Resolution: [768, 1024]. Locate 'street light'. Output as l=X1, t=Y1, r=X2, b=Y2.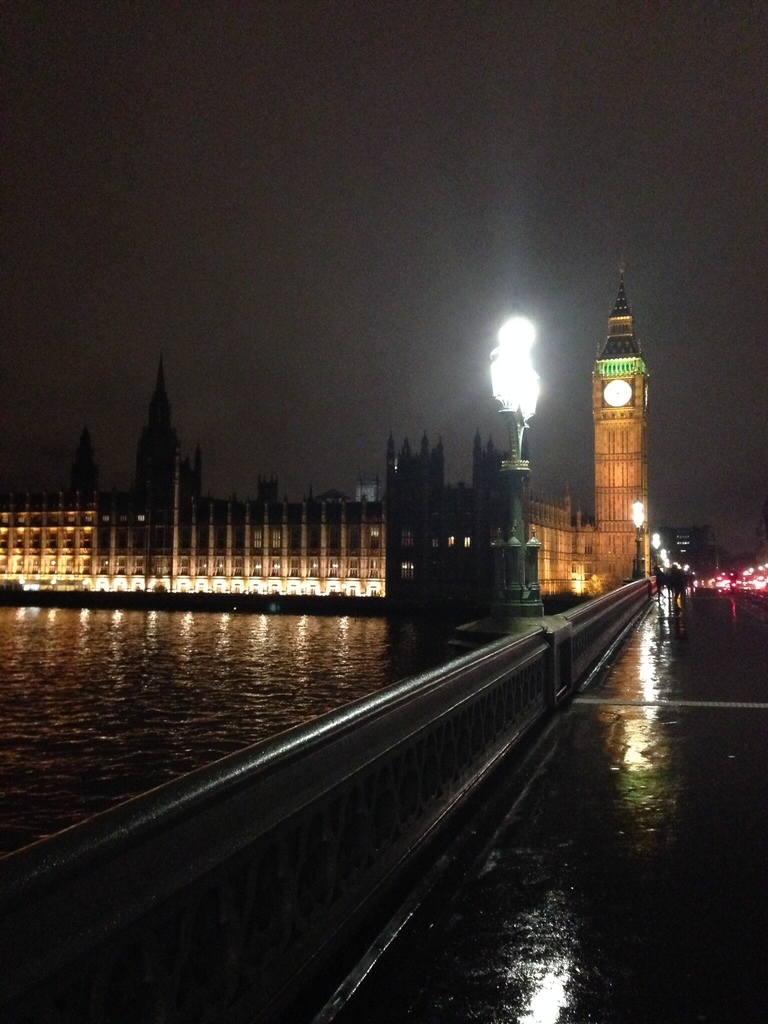
l=486, t=284, r=585, b=471.
